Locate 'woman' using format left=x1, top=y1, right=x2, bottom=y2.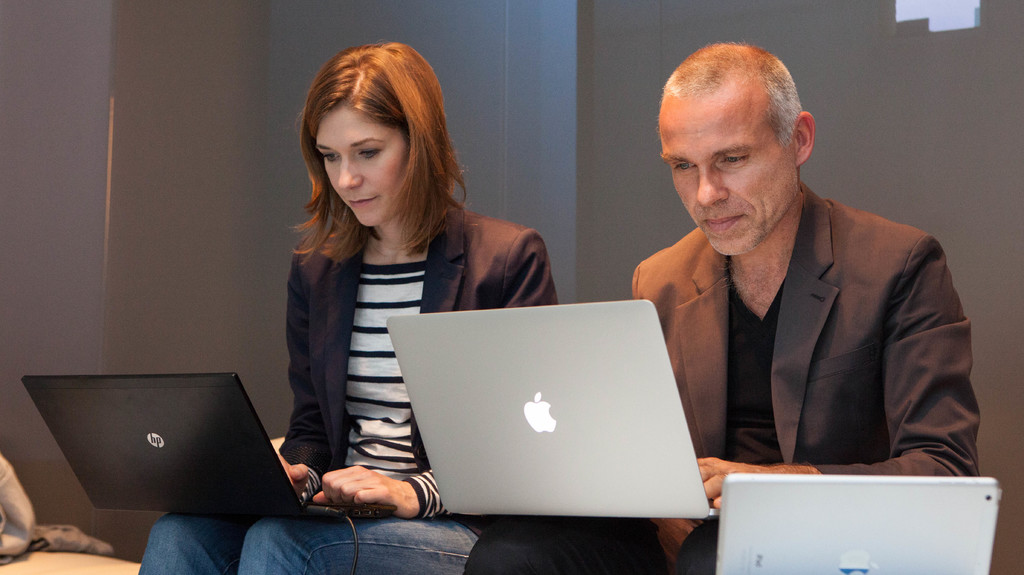
left=140, top=45, right=556, bottom=574.
